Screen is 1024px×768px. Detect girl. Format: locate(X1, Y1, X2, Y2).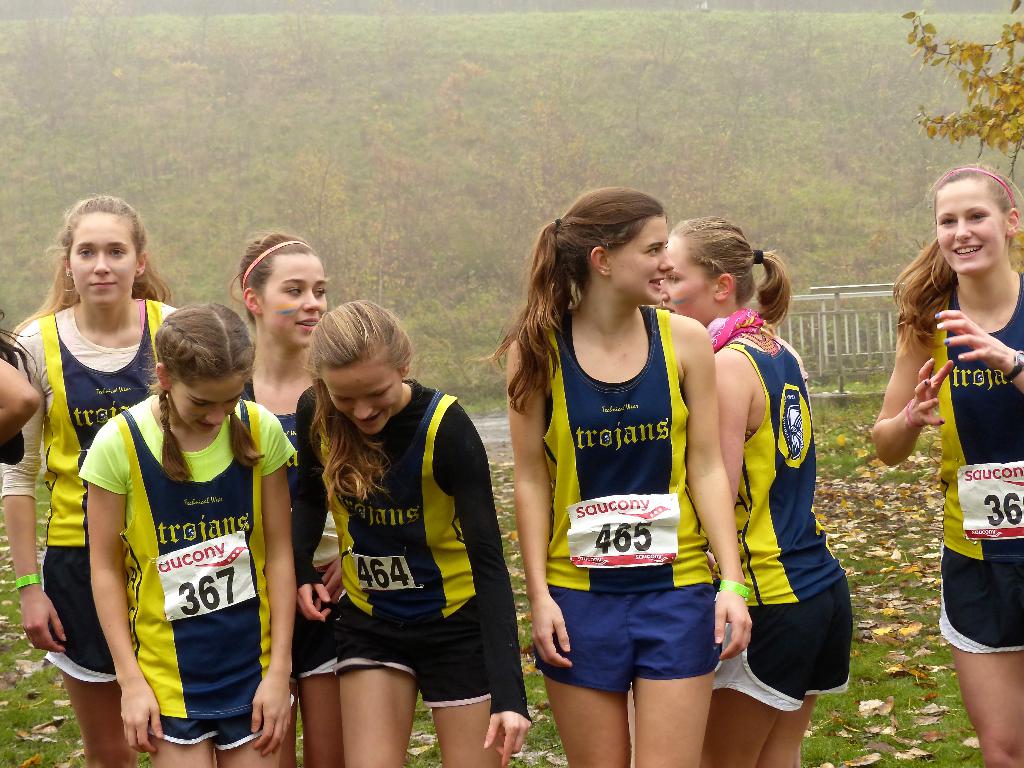
locate(301, 298, 535, 766).
